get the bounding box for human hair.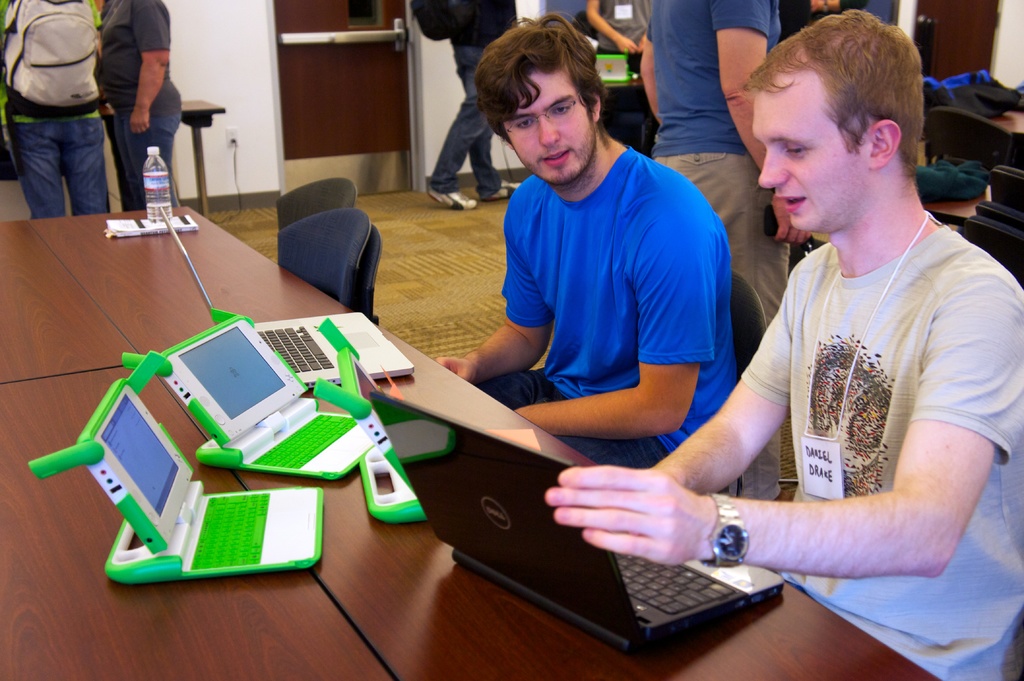
481/18/621/168.
